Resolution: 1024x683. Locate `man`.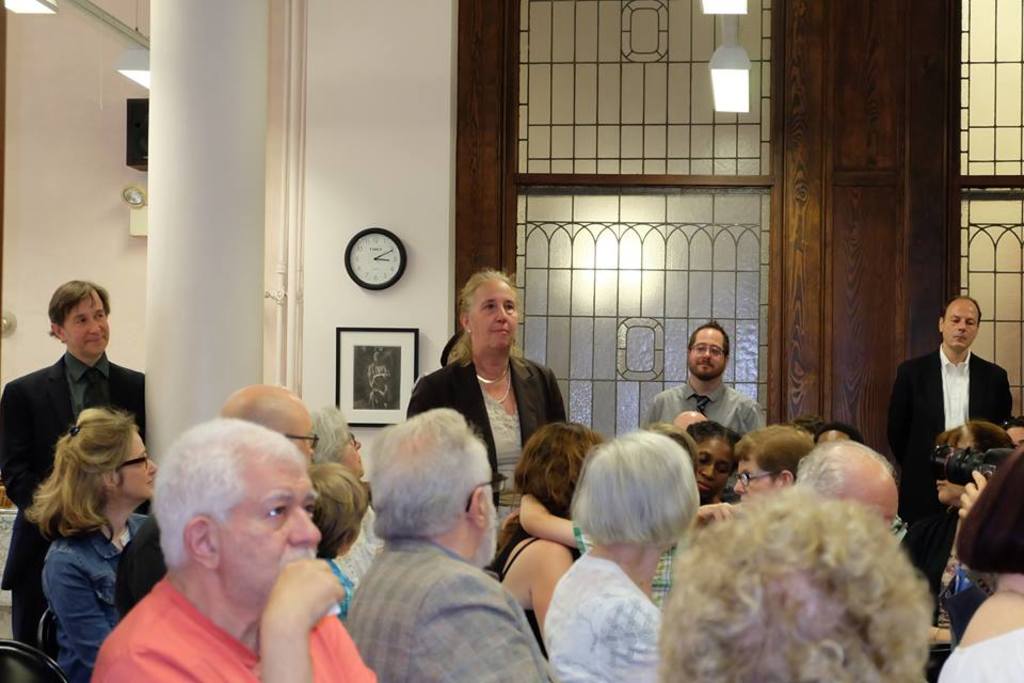
{"left": 816, "top": 425, "right": 865, "bottom": 446}.
